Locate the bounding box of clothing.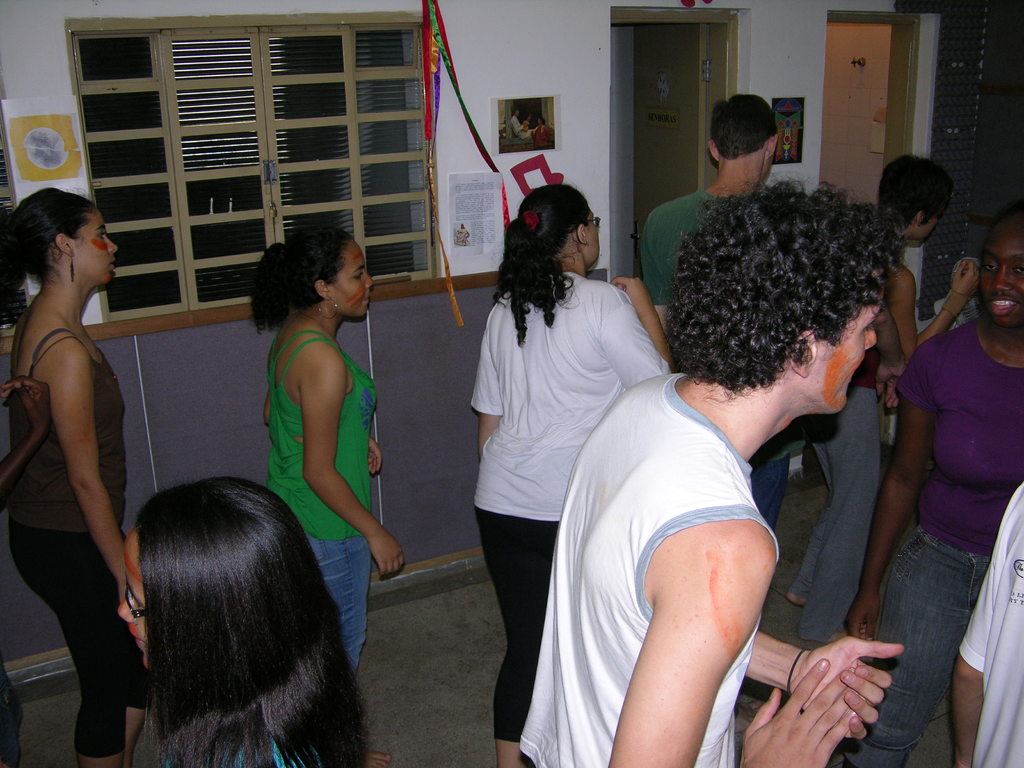
Bounding box: <bbox>8, 329, 151, 759</bbox>.
